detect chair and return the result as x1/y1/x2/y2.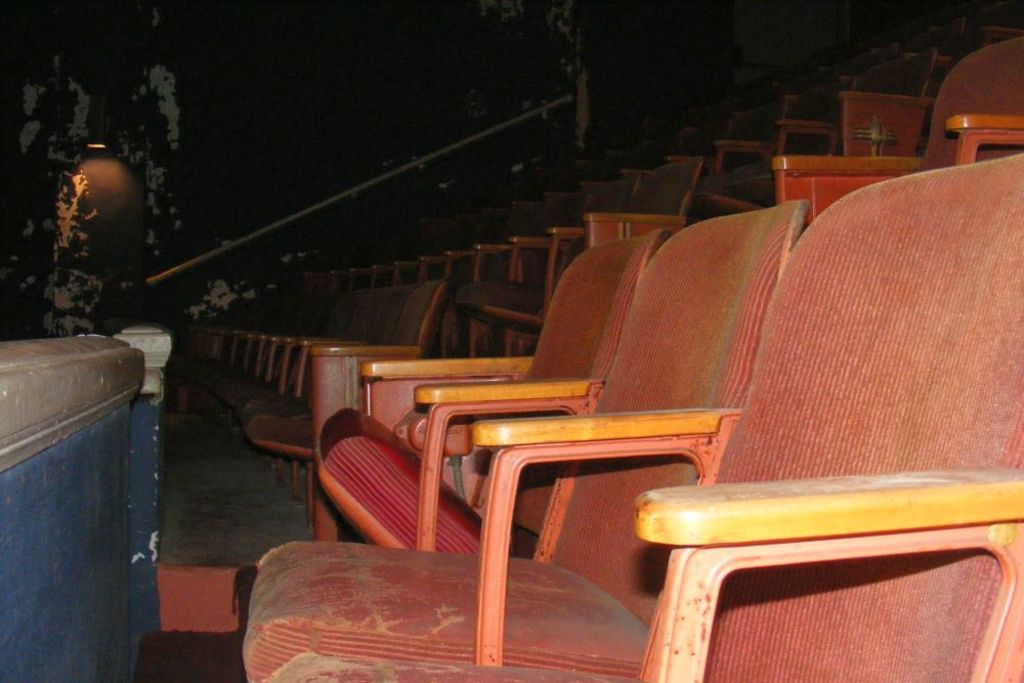
473/175/638/356.
